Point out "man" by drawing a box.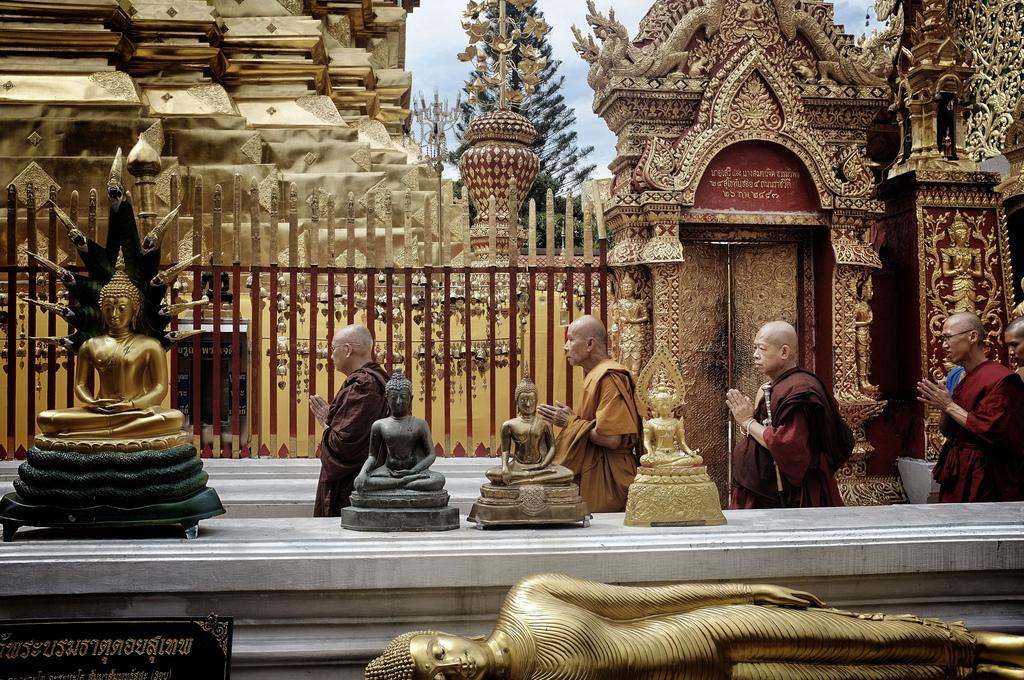
bbox=[301, 325, 375, 519].
